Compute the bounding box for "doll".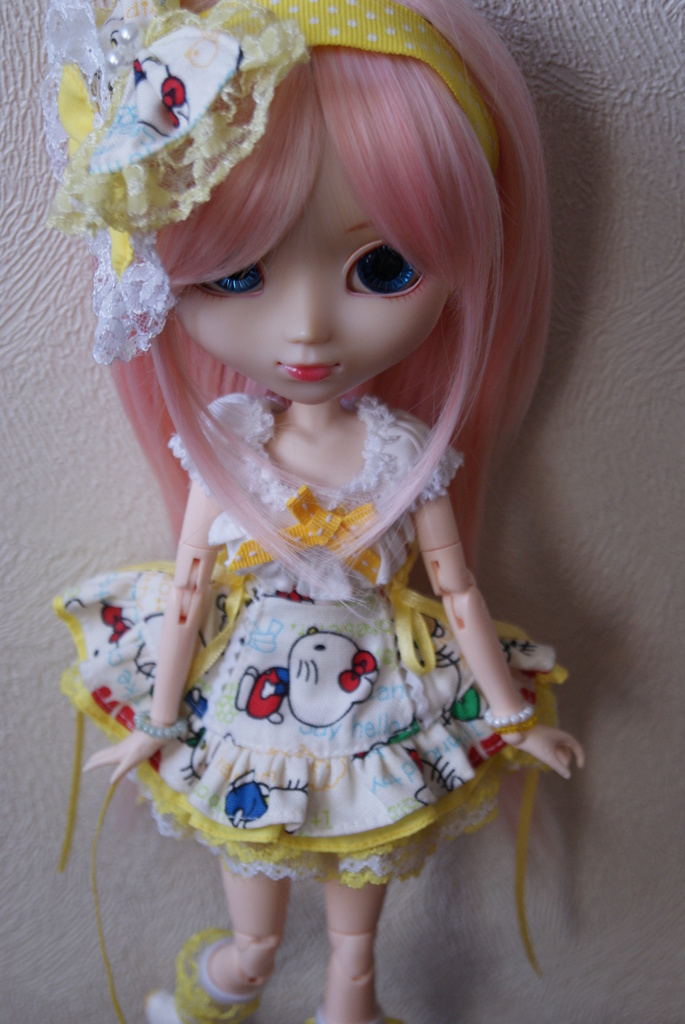
(left=36, top=19, right=604, bottom=980).
